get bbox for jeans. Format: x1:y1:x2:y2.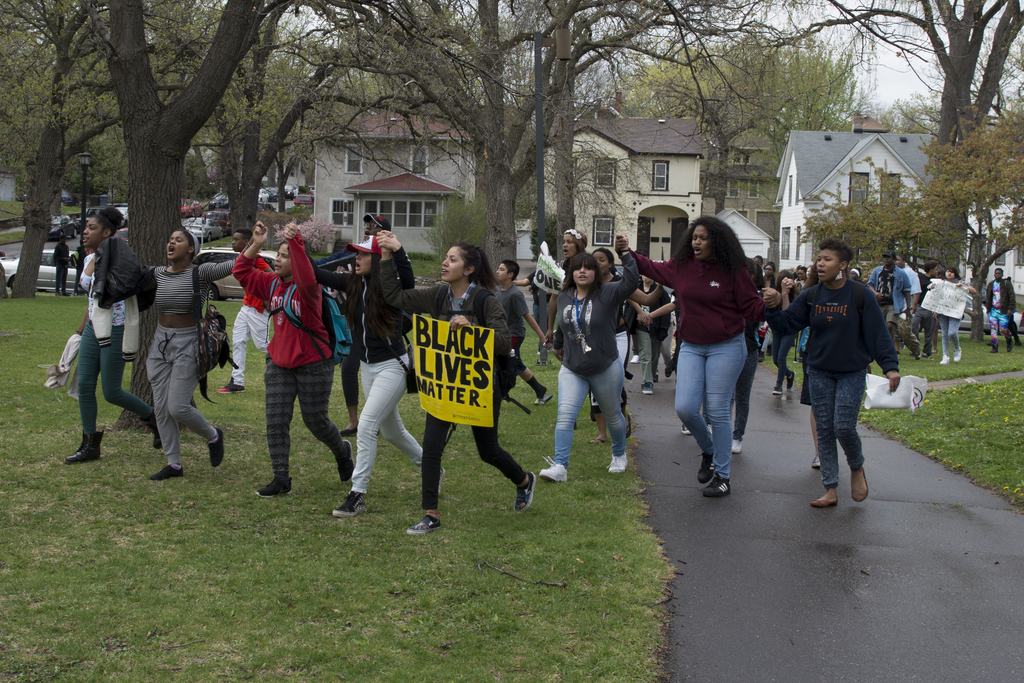
550:359:629:460.
